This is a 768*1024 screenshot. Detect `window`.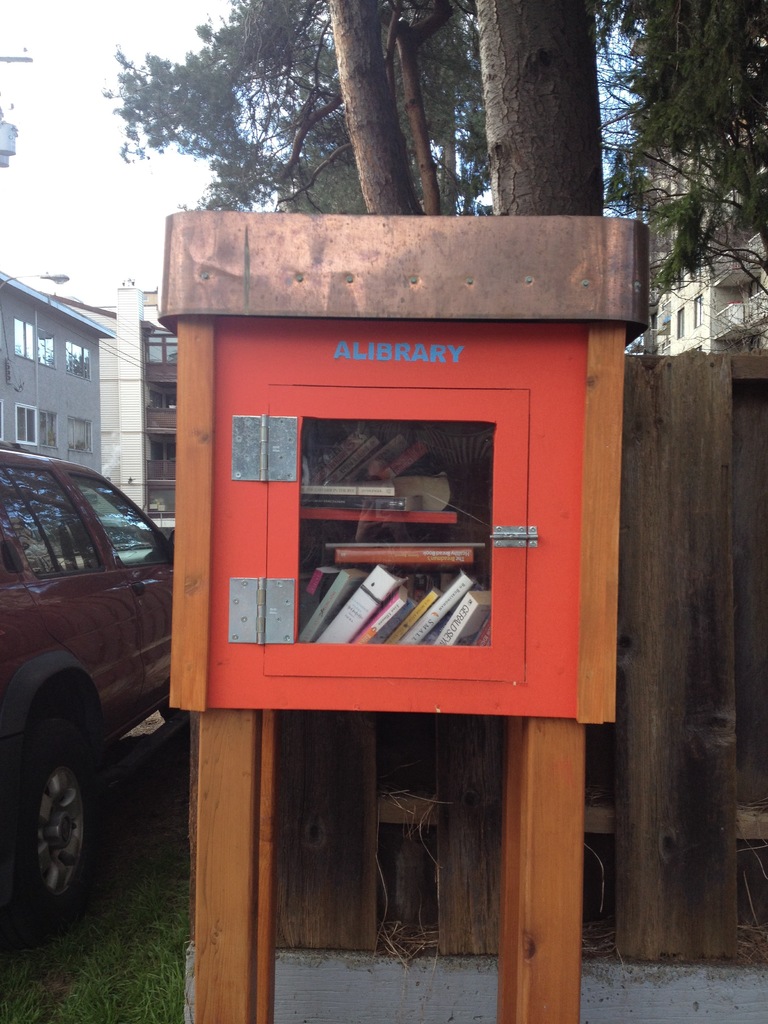
detection(147, 428, 177, 461).
